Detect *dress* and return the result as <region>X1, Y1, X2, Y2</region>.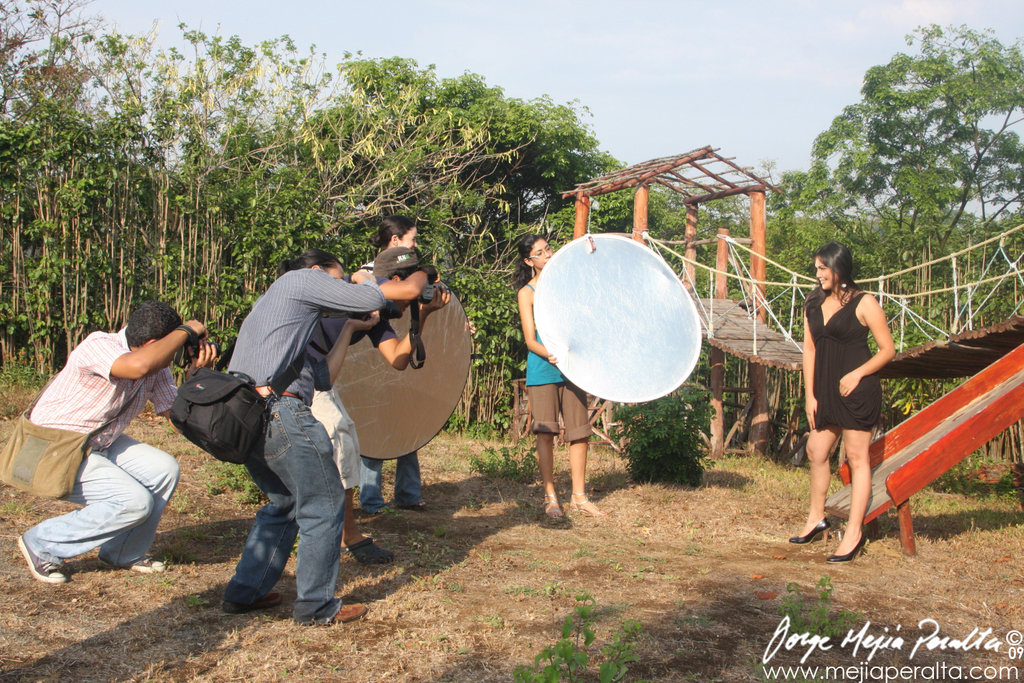
<region>804, 292, 883, 431</region>.
